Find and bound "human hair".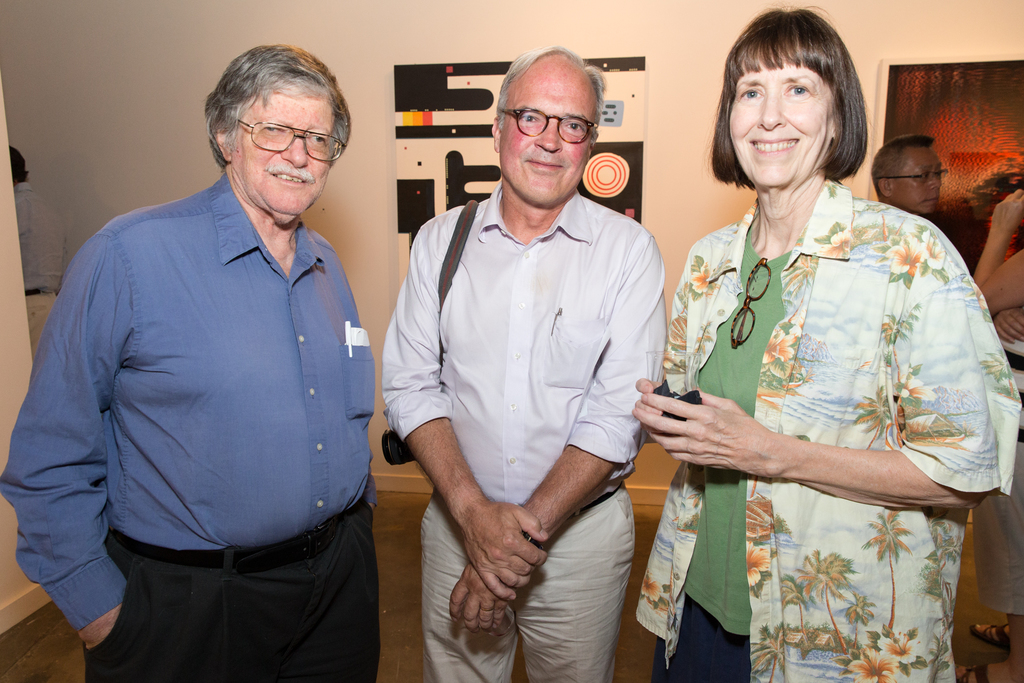
Bound: select_region(200, 40, 353, 169).
